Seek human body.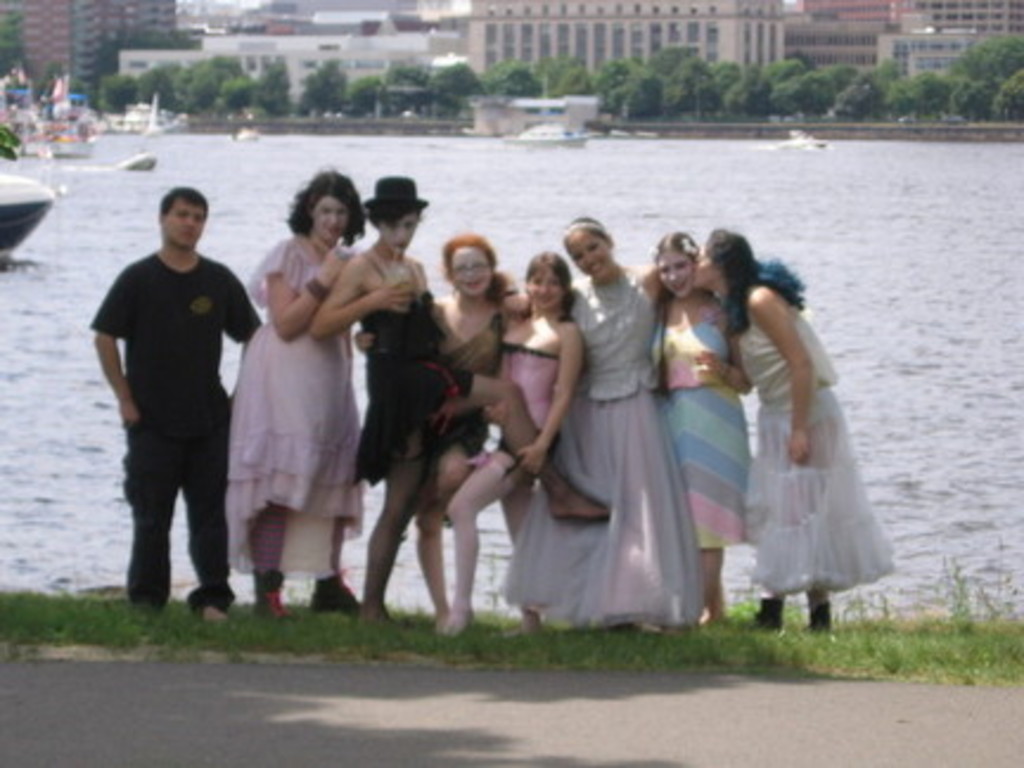
l=697, t=232, r=879, b=635.
